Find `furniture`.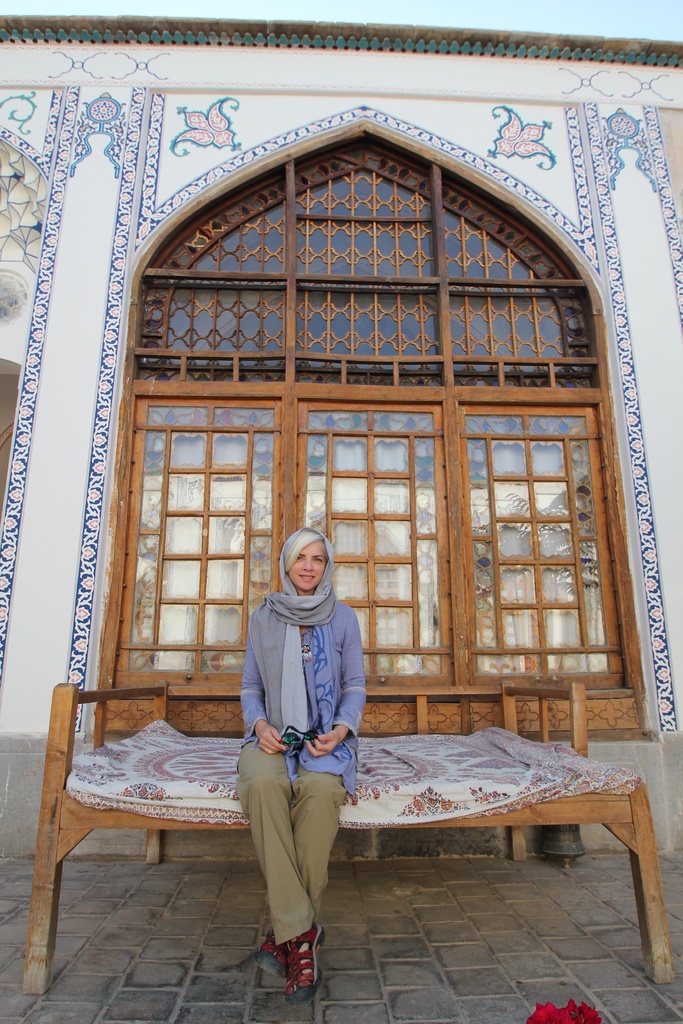
region(19, 678, 676, 996).
